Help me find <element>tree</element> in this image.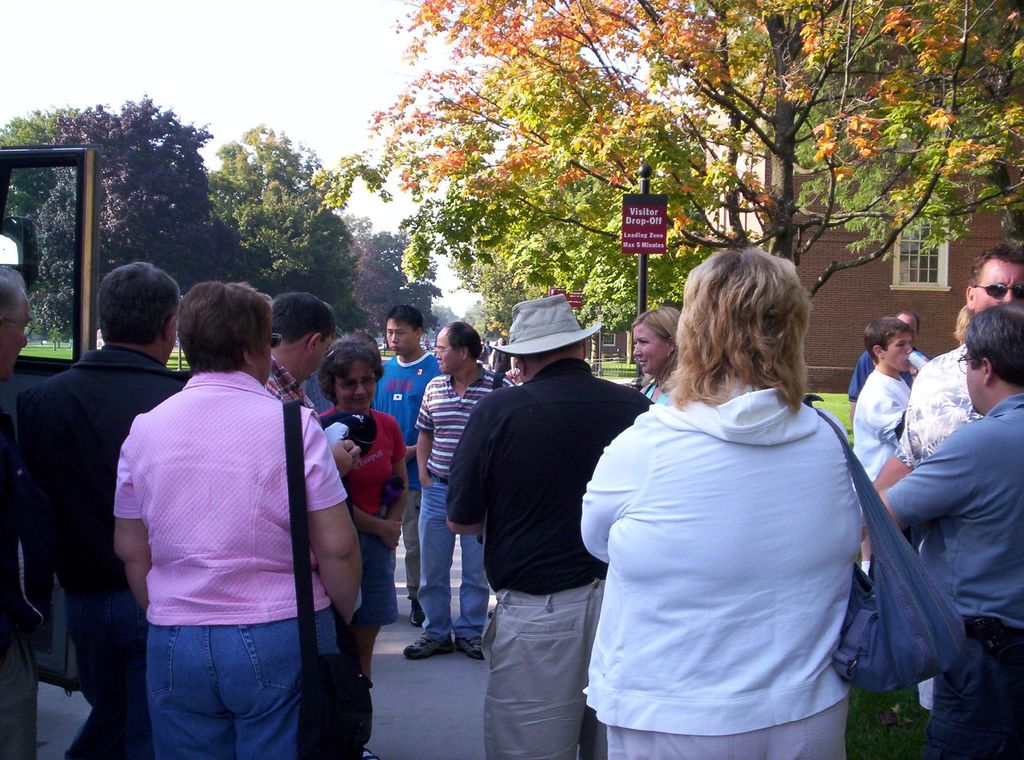
Found it: 0,102,90,254.
